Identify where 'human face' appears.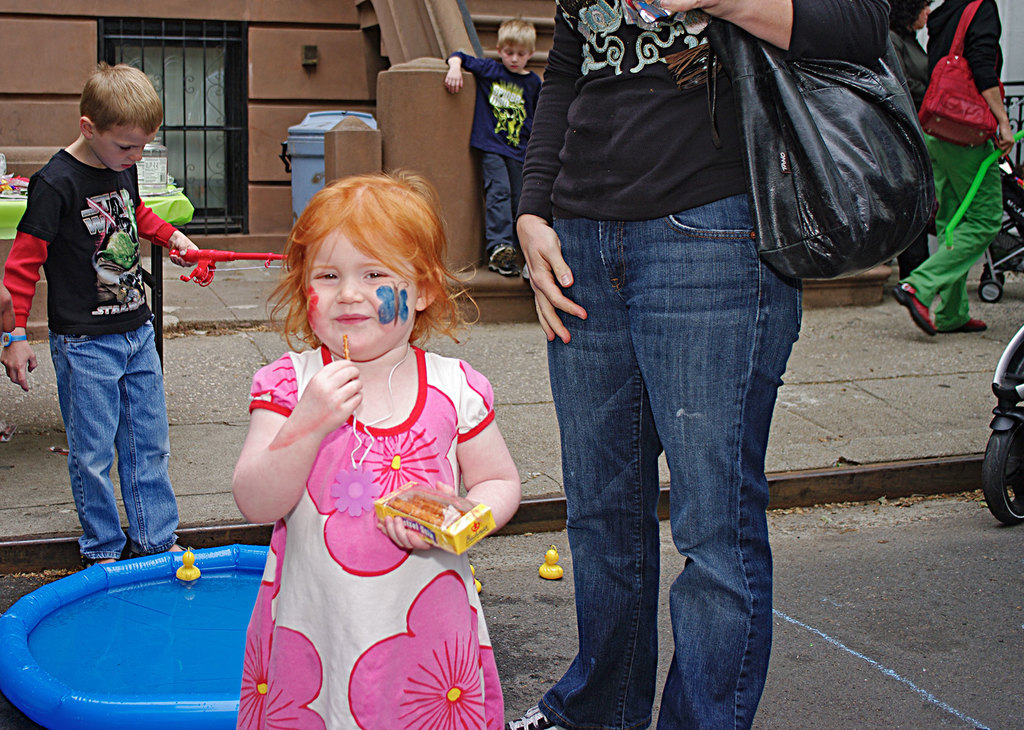
Appears at {"left": 301, "top": 225, "right": 420, "bottom": 359}.
